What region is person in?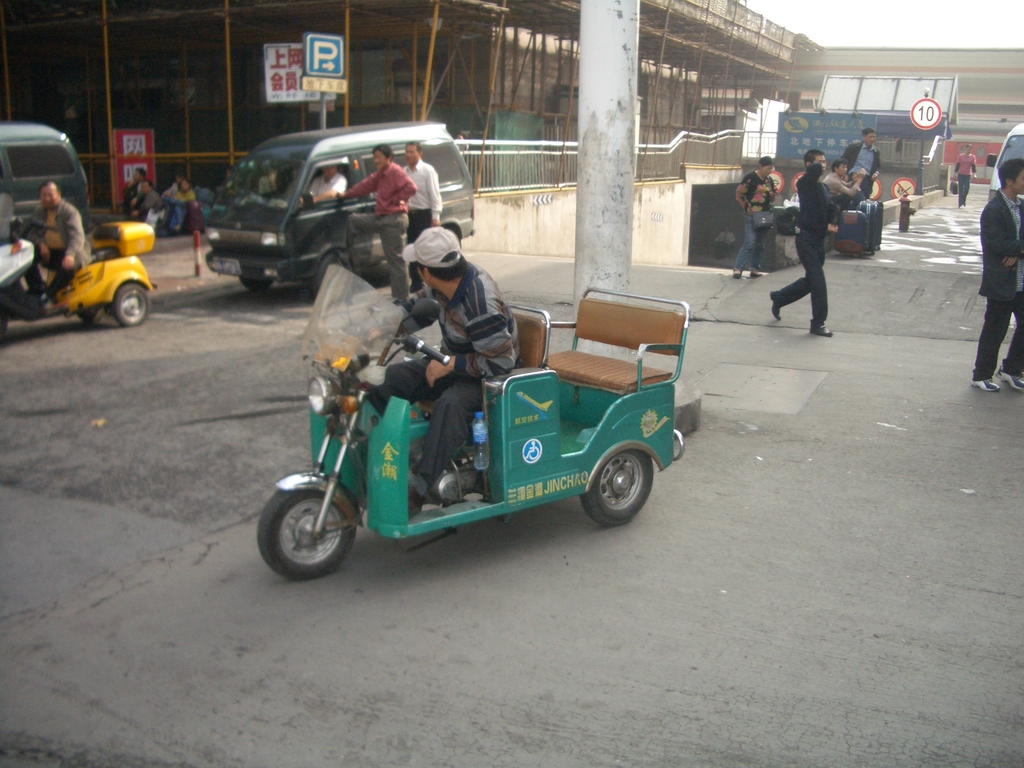
bbox(769, 158, 838, 338).
